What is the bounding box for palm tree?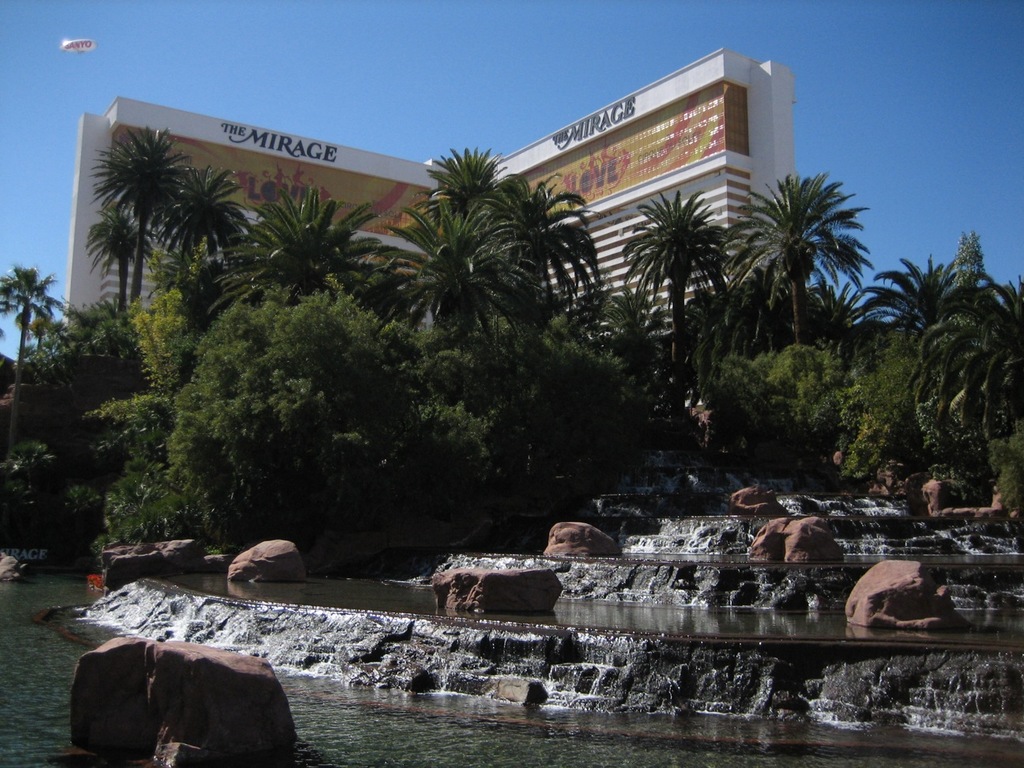
crop(100, 127, 189, 322).
